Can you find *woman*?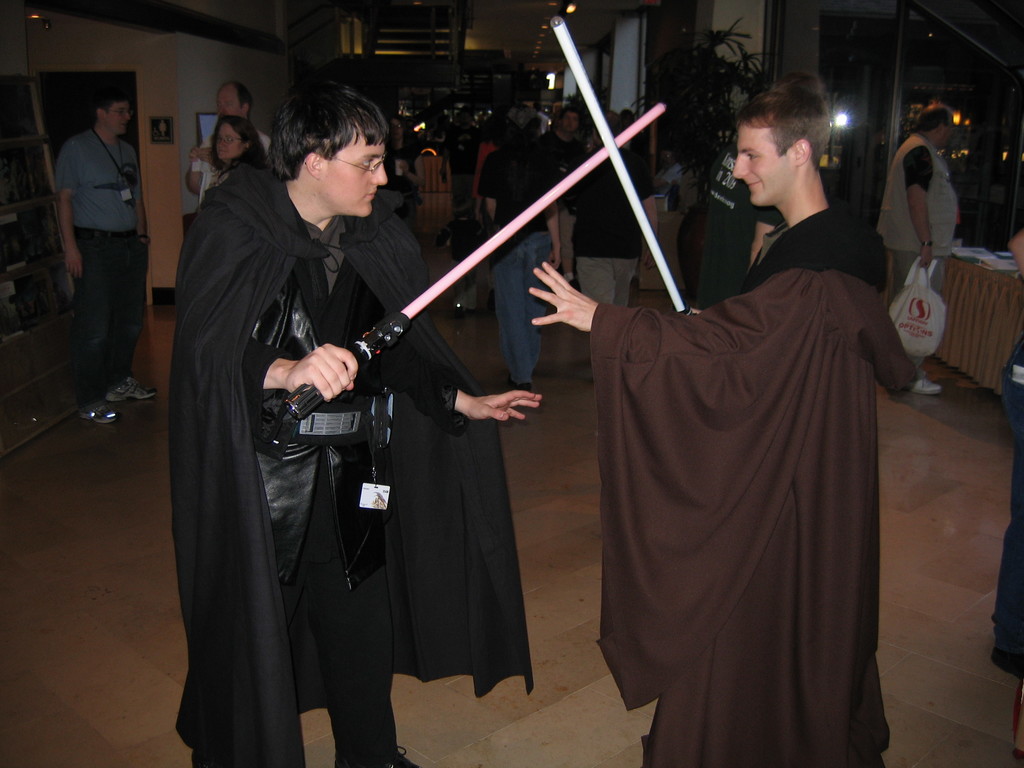
Yes, bounding box: [left=200, top=118, right=268, bottom=190].
